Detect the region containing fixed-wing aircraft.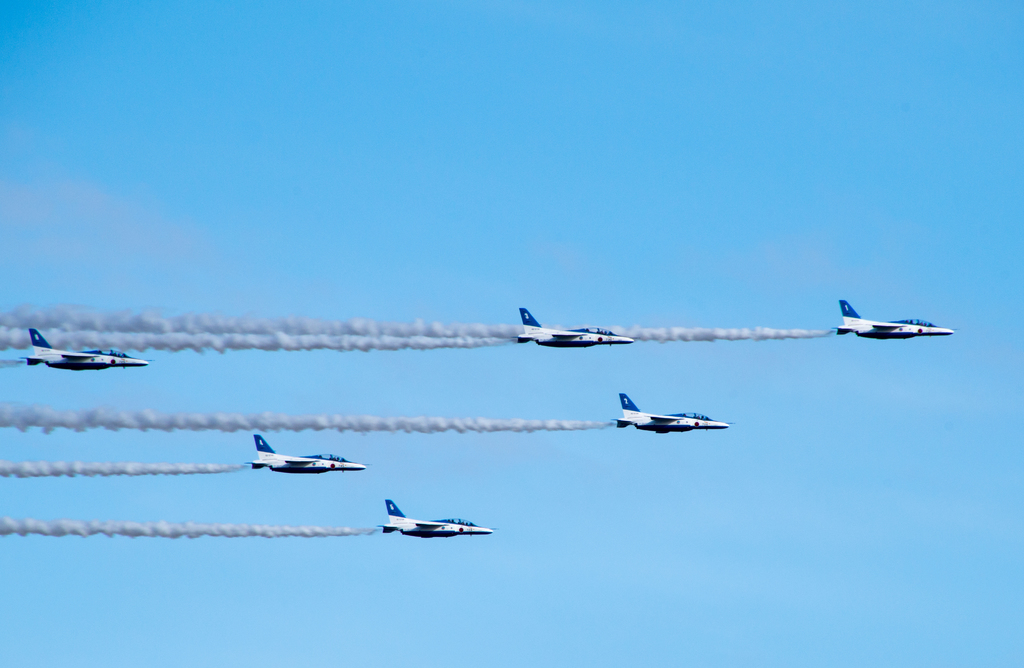
(838, 300, 954, 342).
